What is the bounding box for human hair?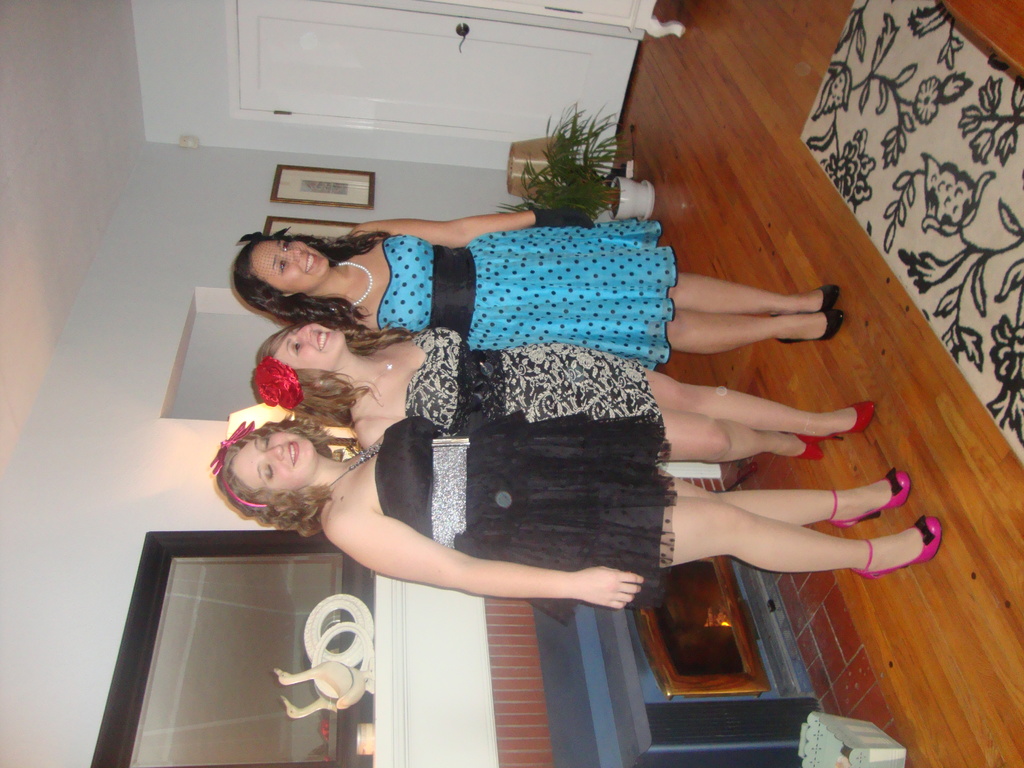
209, 423, 332, 518.
